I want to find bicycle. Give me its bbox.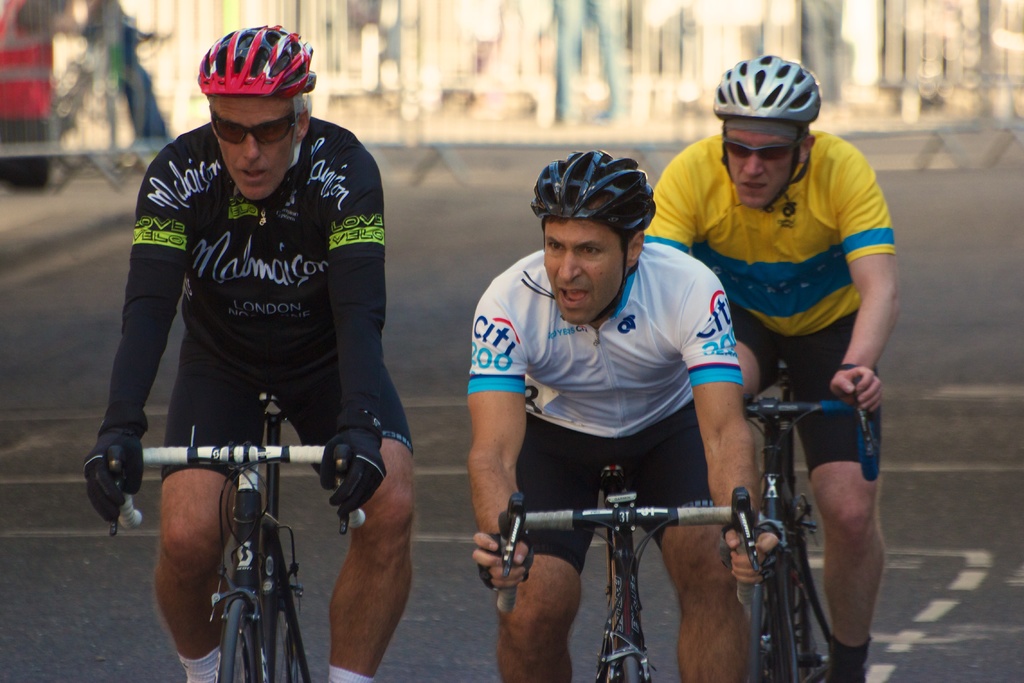
x1=101, y1=386, x2=388, y2=682.
